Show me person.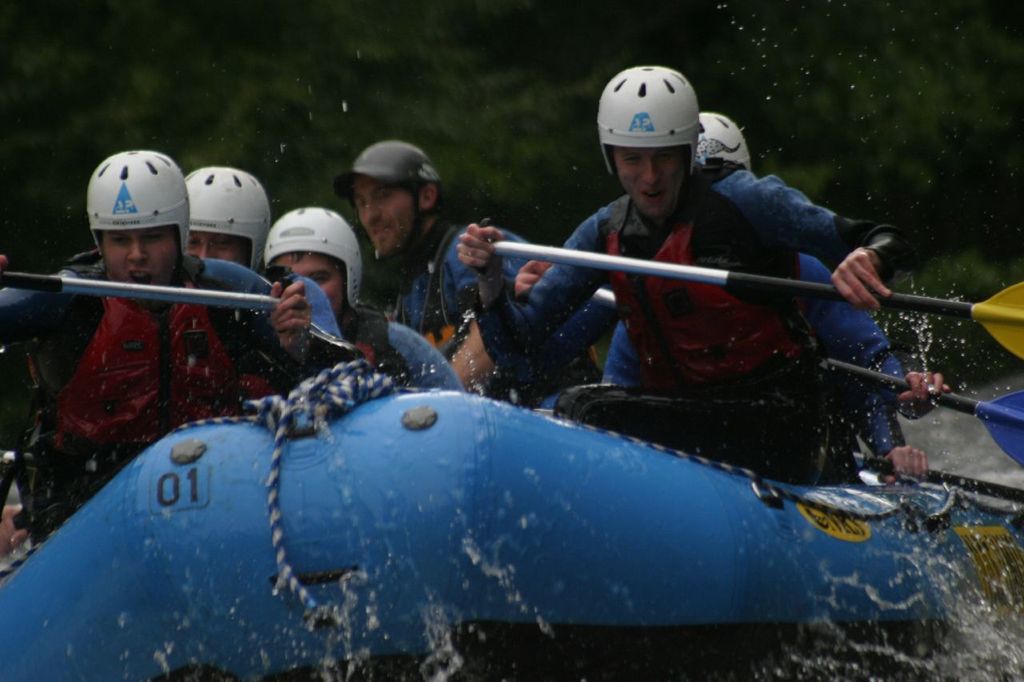
person is here: rect(261, 208, 407, 390).
